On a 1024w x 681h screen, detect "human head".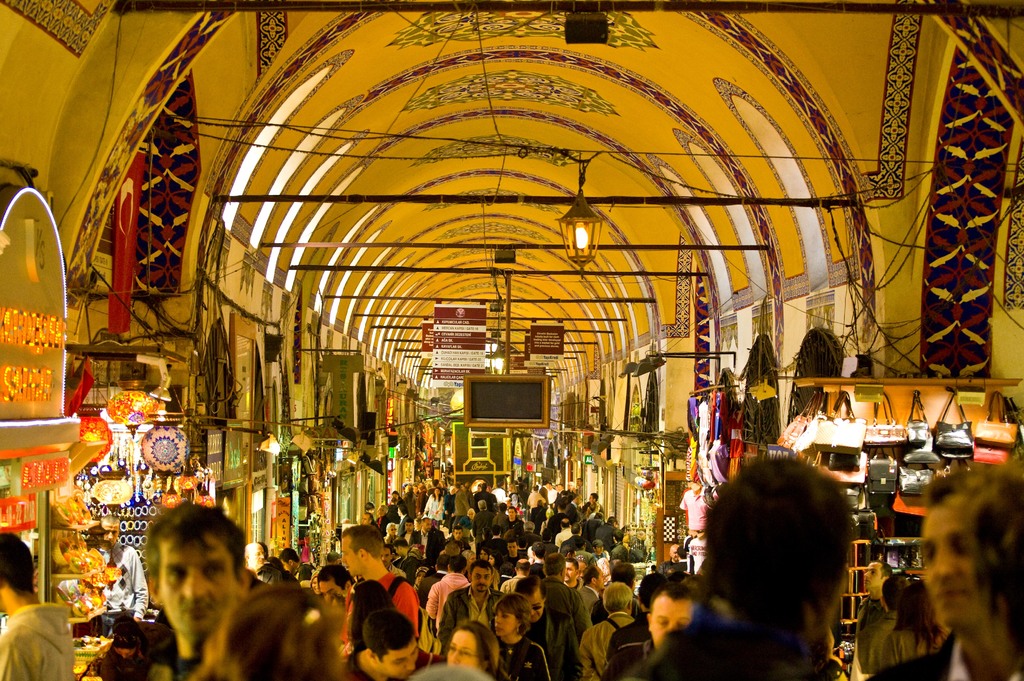
(left=337, top=525, right=380, bottom=575).
